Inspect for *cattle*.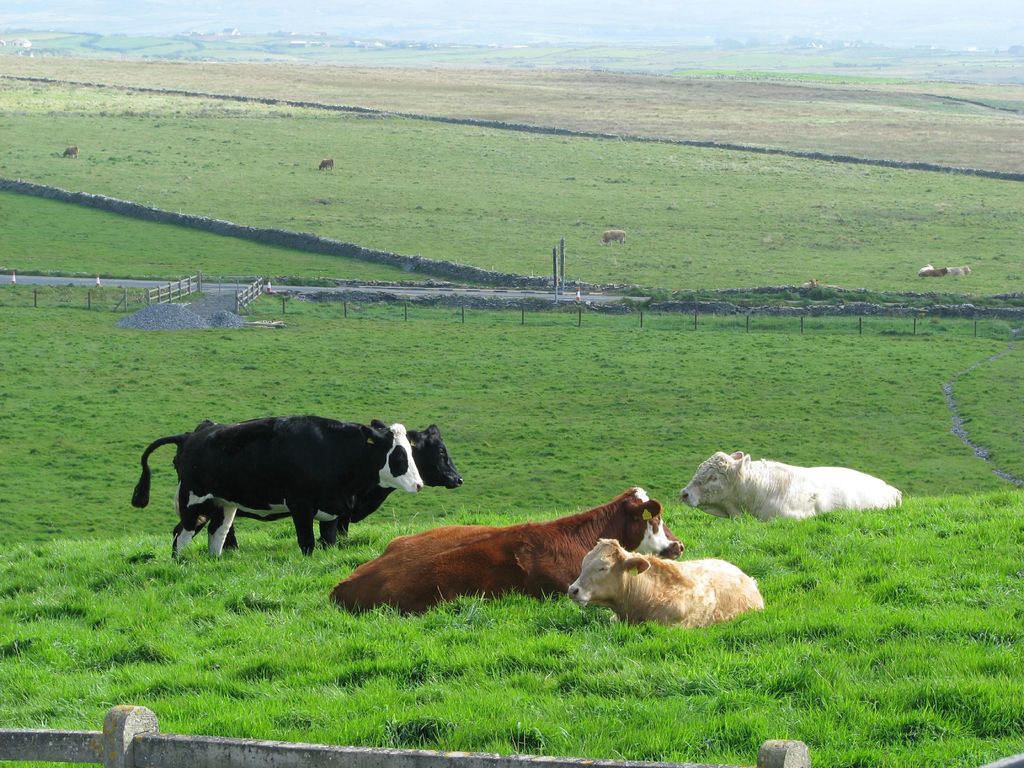
Inspection: x1=915, y1=264, x2=929, y2=278.
